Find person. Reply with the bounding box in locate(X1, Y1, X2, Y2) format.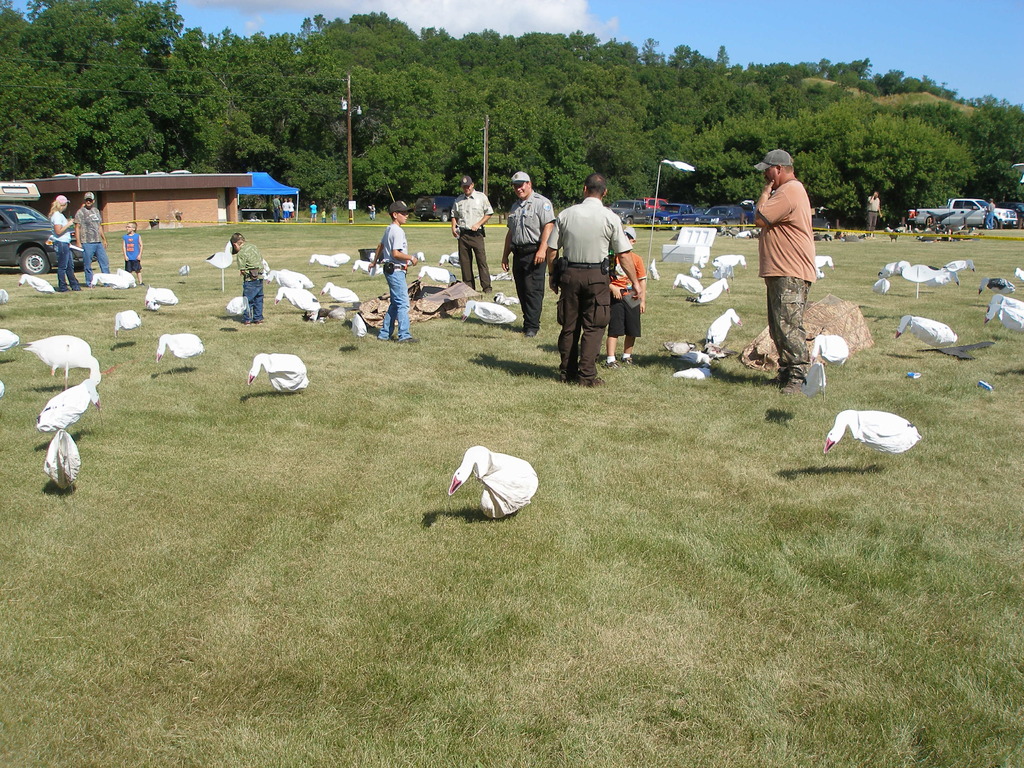
locate(51, 193, 90, 292).
